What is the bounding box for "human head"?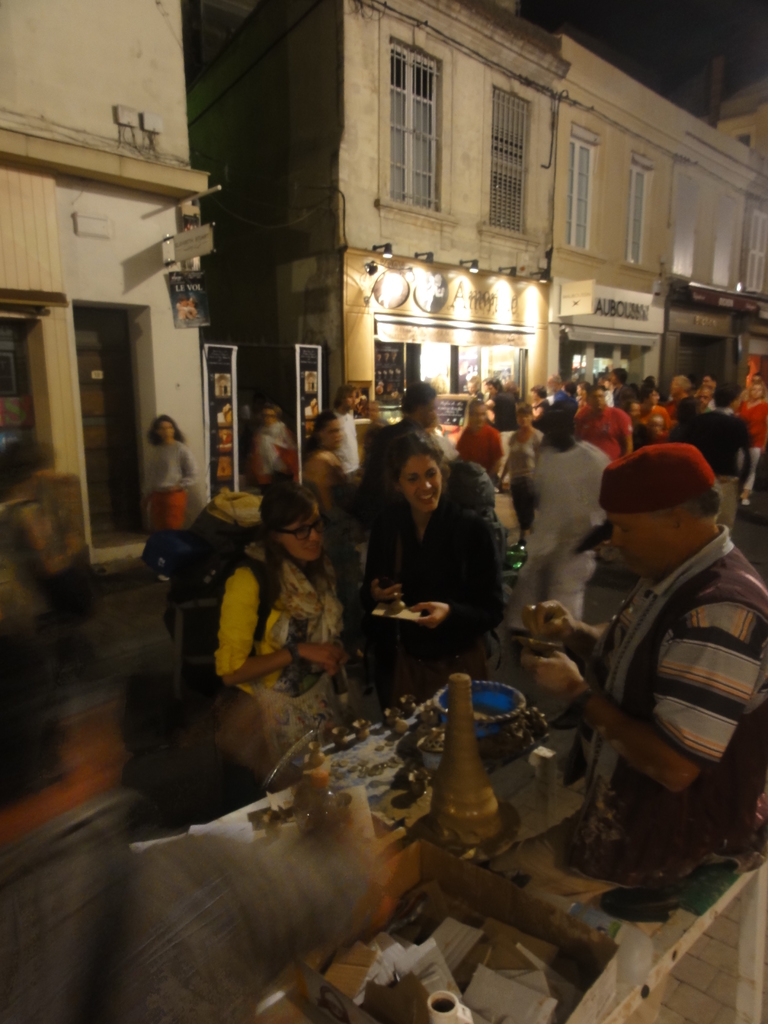
336 385 360 410.
